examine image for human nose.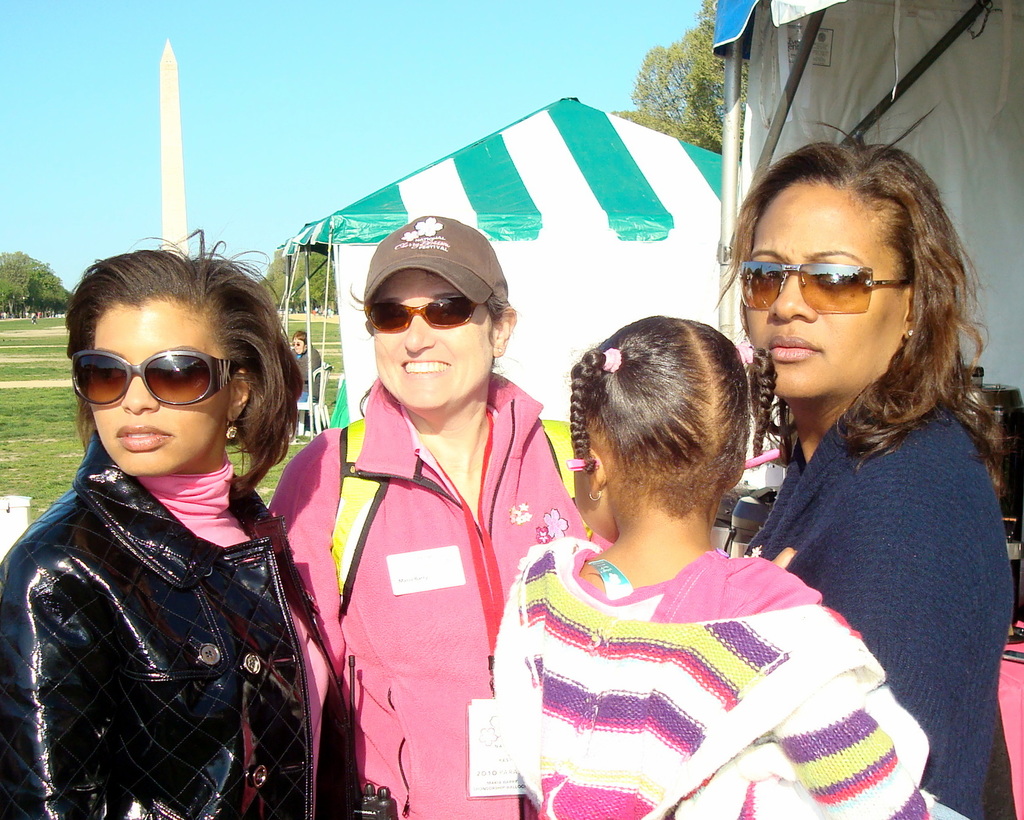
Examination result: 120, 374, 158, 413.
